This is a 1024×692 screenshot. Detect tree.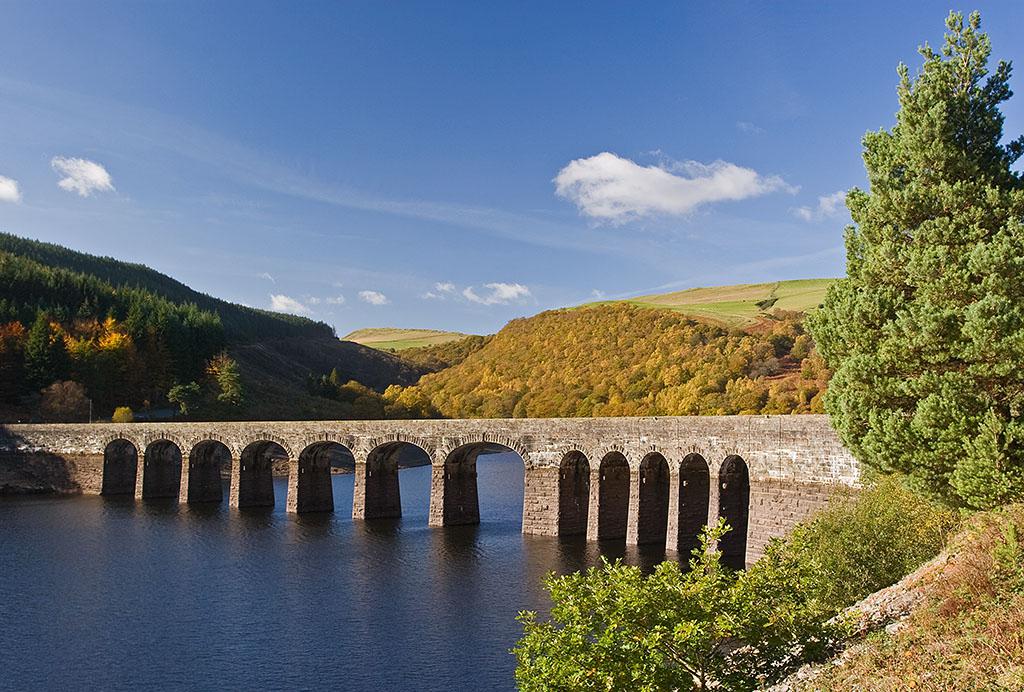
(x1=17, y1=303, x2=58, y2=393).
